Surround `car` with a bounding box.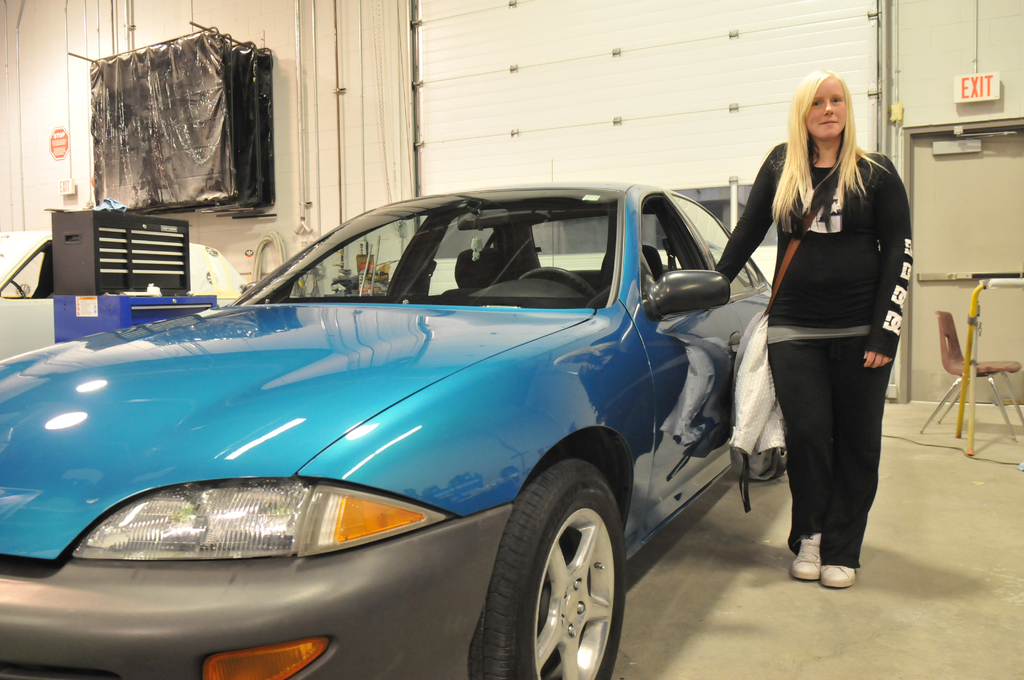
<box>0,185,775,679</box>.
